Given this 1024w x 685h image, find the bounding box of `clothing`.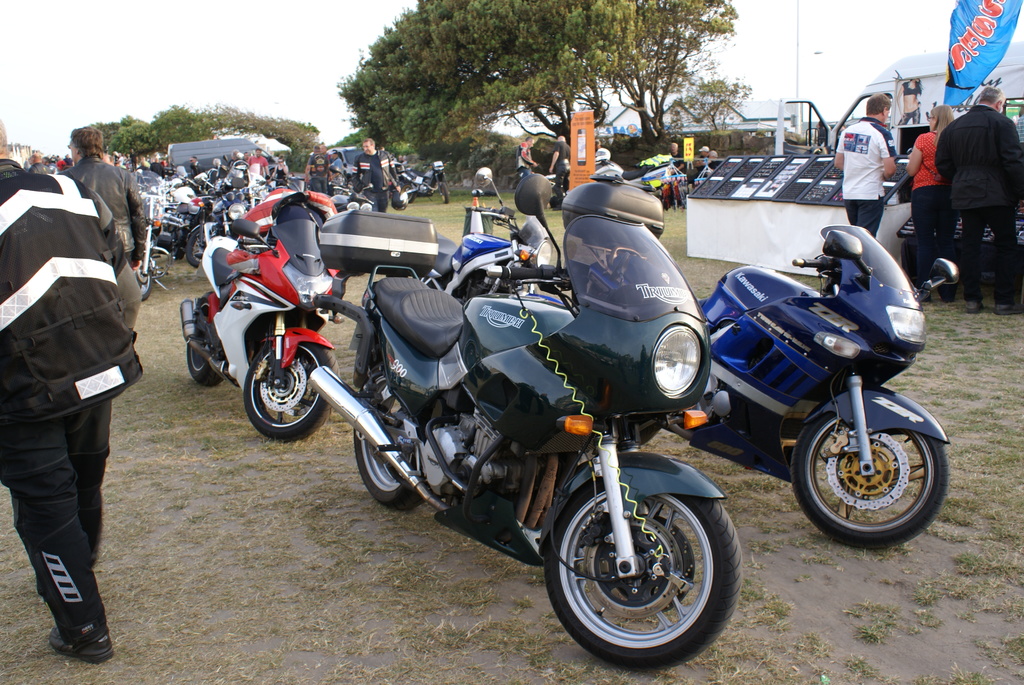
669 154 683 173.
